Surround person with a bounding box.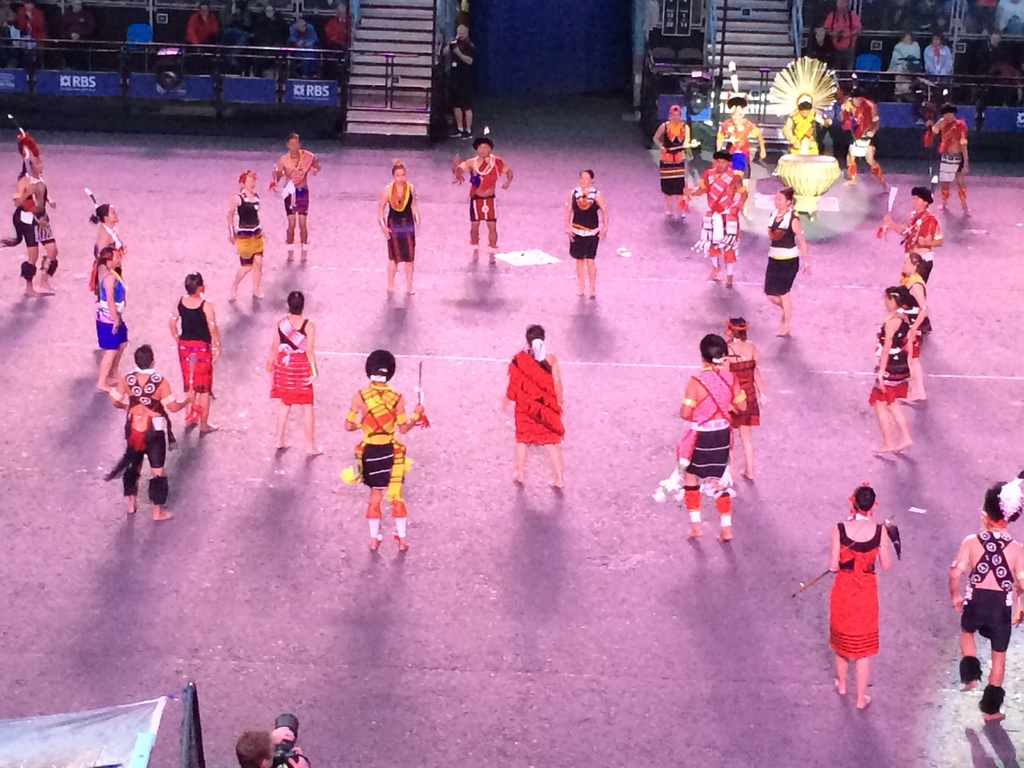
detection(266, 134, 323, 258).
